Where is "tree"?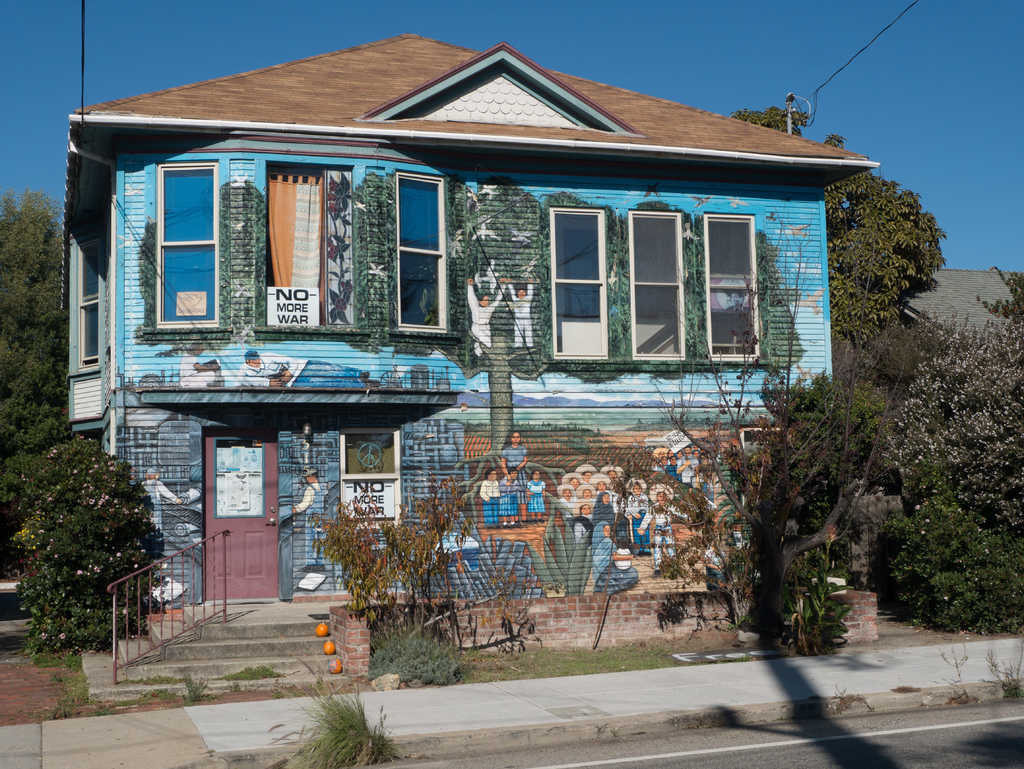
(736,105,811,133).
